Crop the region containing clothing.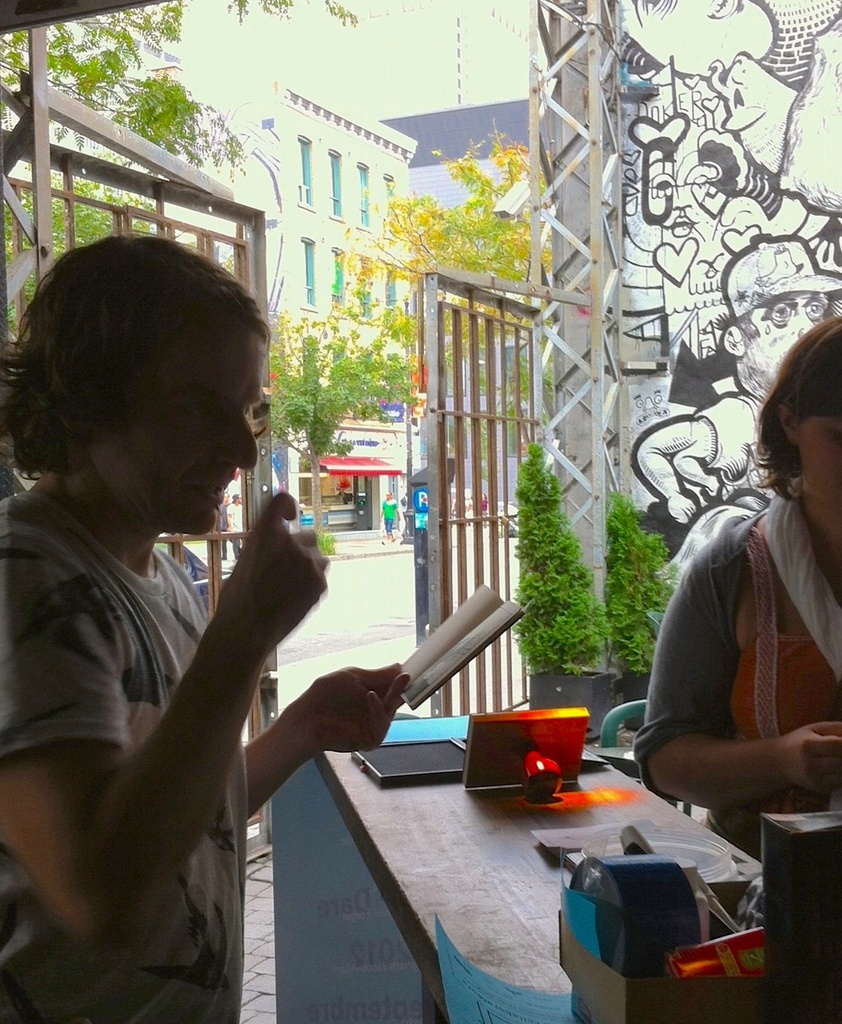
Crop region: <region>0, 488, 248, 1023</region>.
